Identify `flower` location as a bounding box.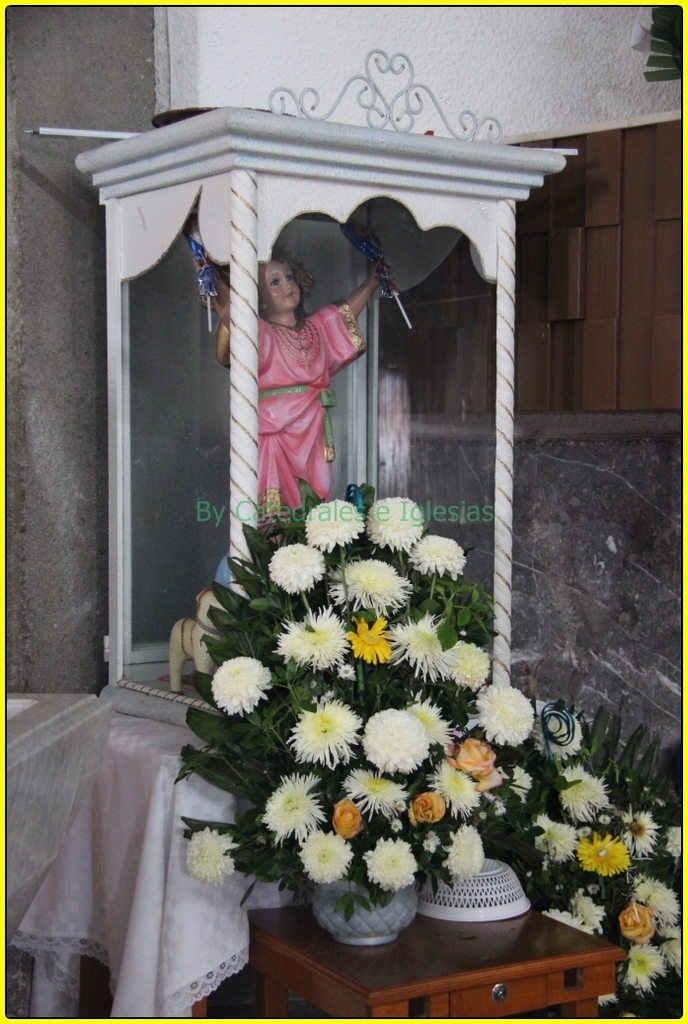
rect(203, 646, 275, 718).
